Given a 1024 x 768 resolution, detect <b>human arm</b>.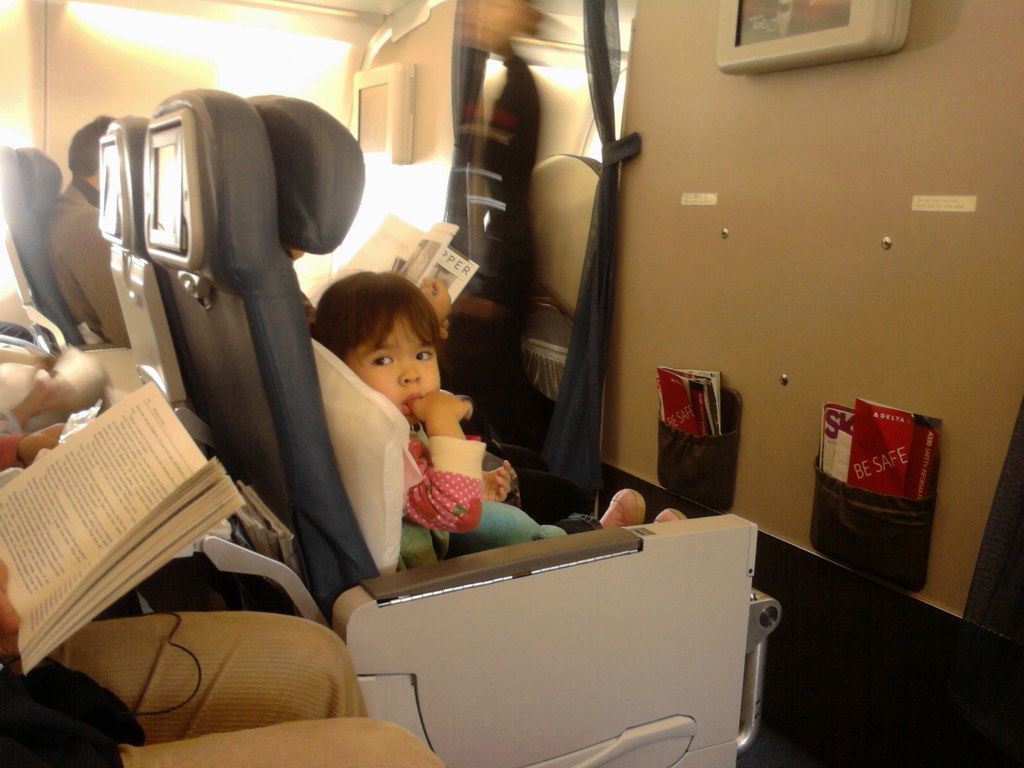
bbox=[66, 207, 133, 348].
